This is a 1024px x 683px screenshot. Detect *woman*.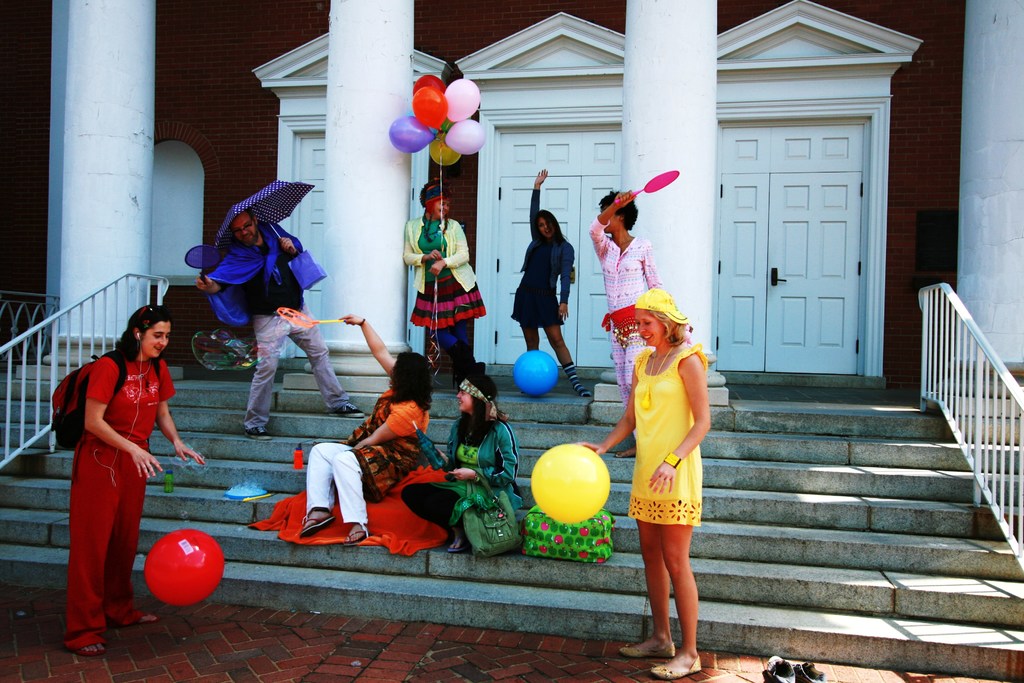
{"x1": 66, "y1": 306, "x2": 204, "y2": 654}.
